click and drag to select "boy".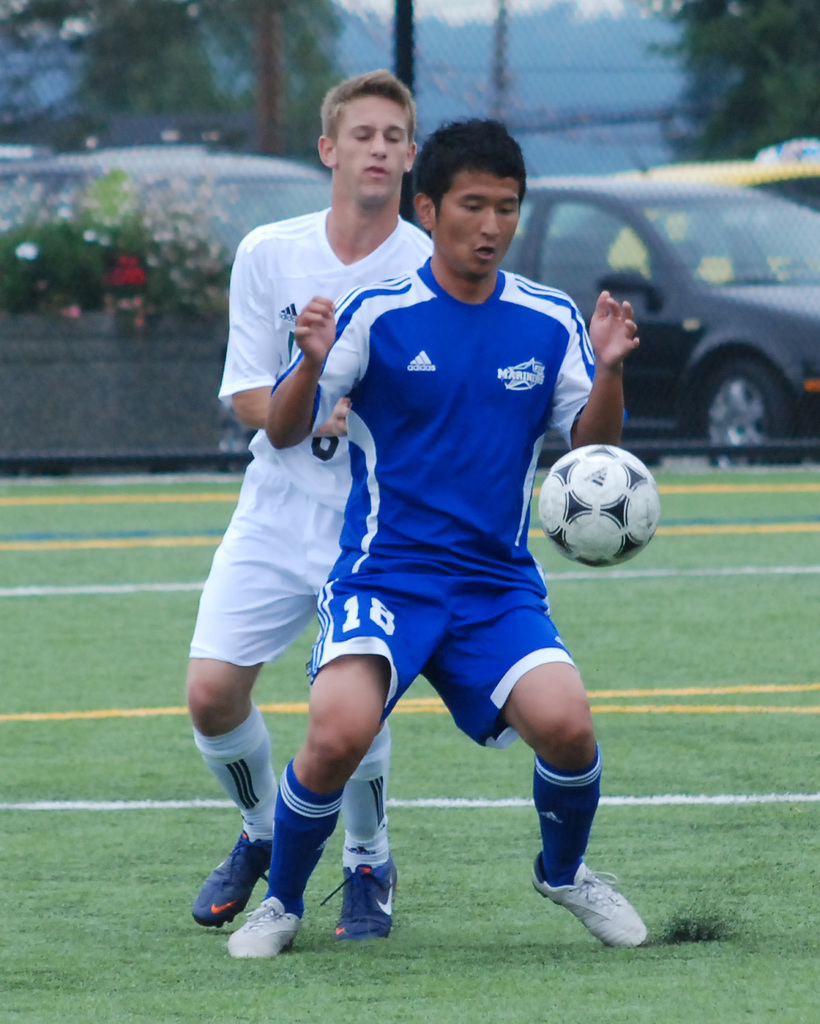
Selection: <region>227, 120, 651, 962</region>.
